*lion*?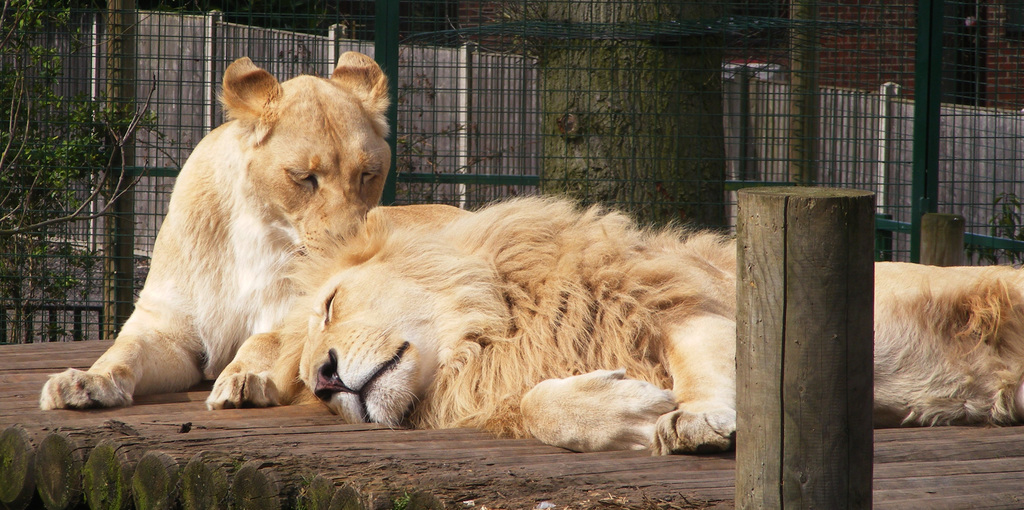
[36, 53, 469, 409]
